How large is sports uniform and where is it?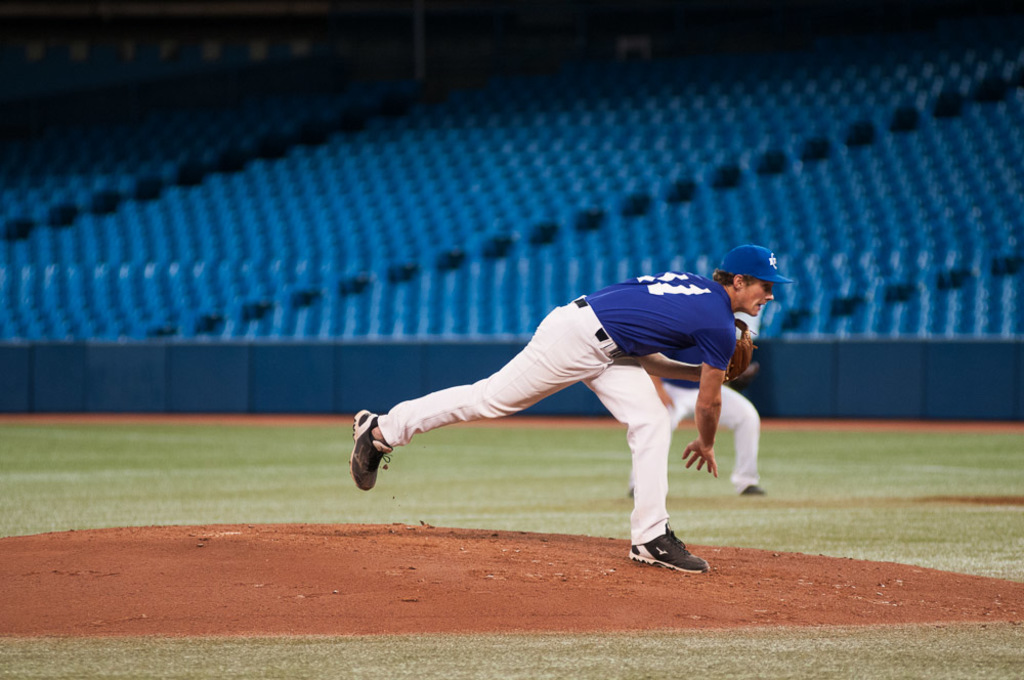
Bounding box: <box>348,246,792,575</box>.
